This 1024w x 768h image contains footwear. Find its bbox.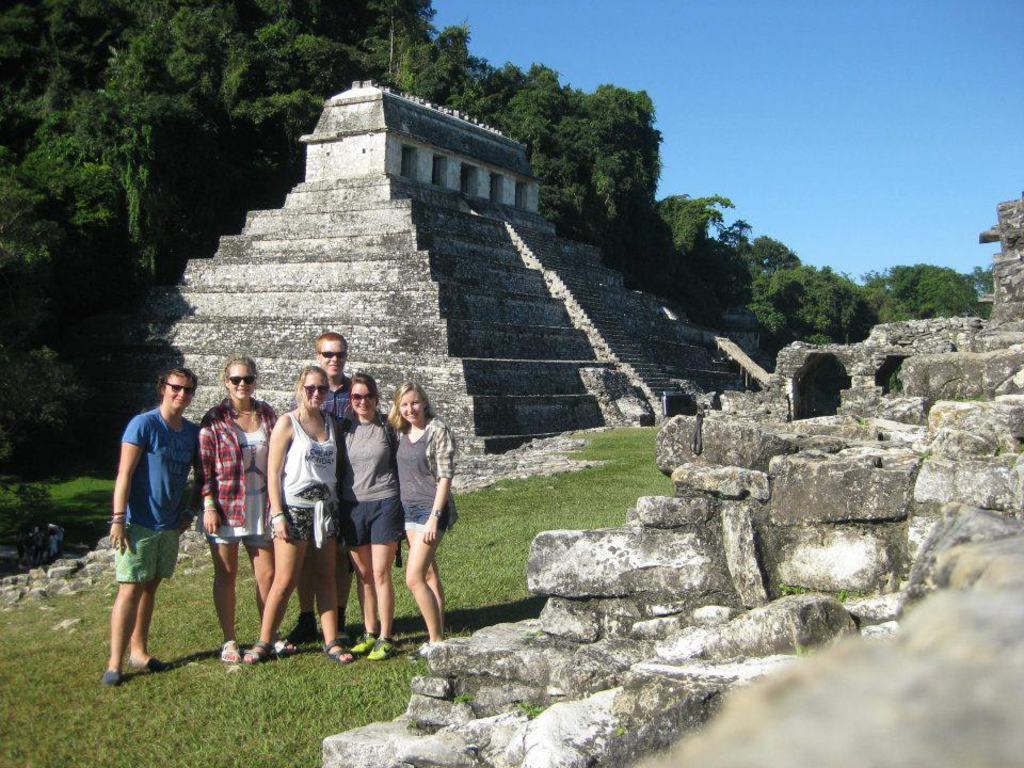
316,639,352,667.
